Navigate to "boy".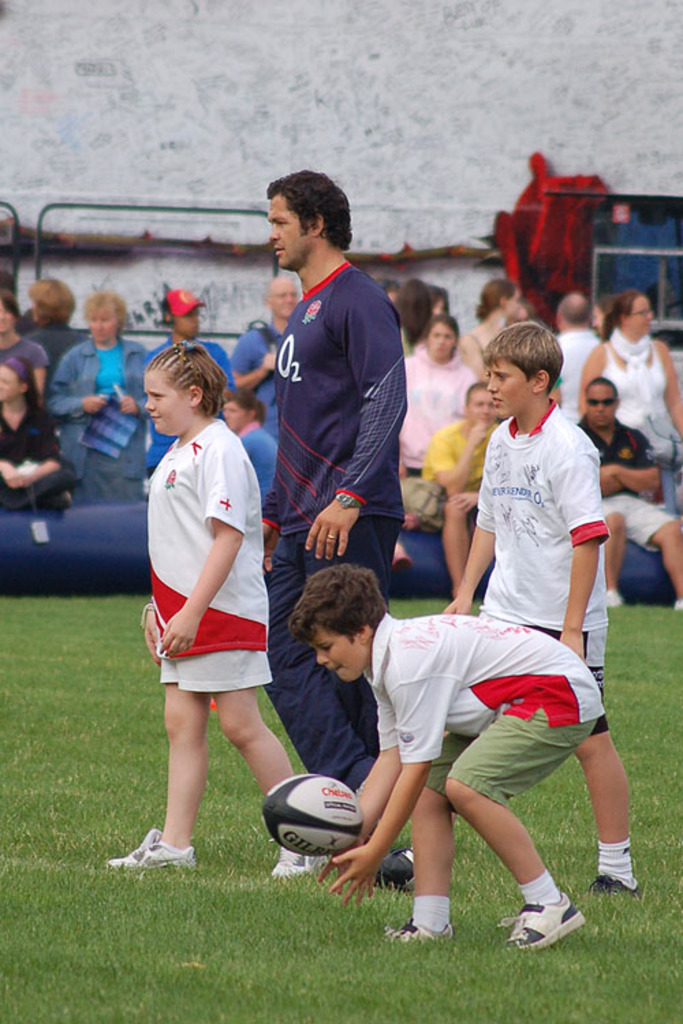
Navigation target: [432,300,634,793].
